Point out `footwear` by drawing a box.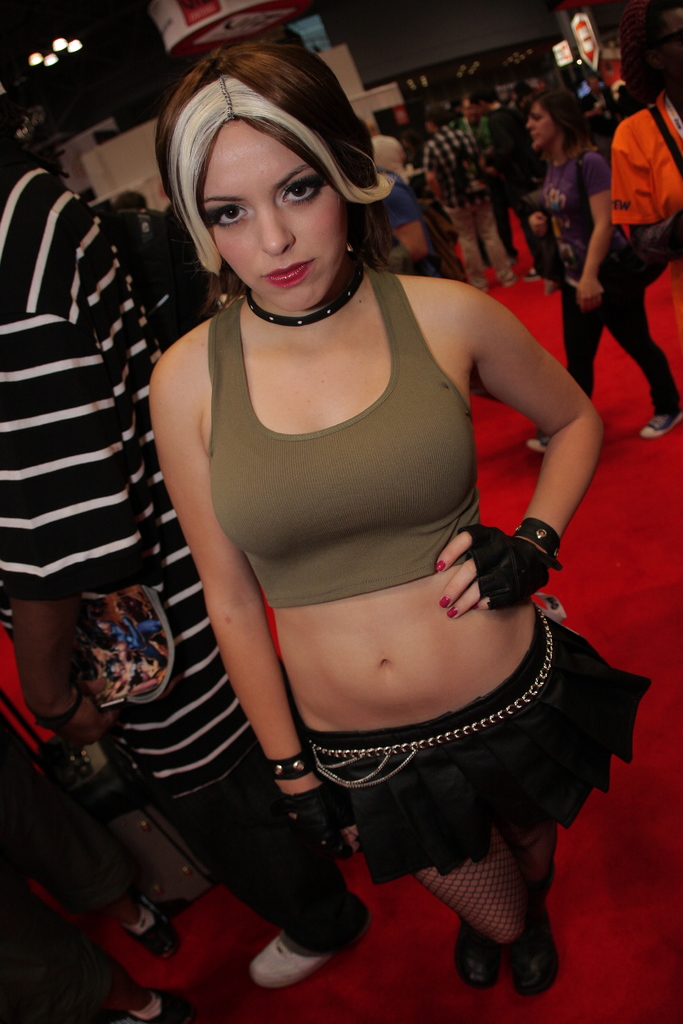
458, 918, 497, 993.
